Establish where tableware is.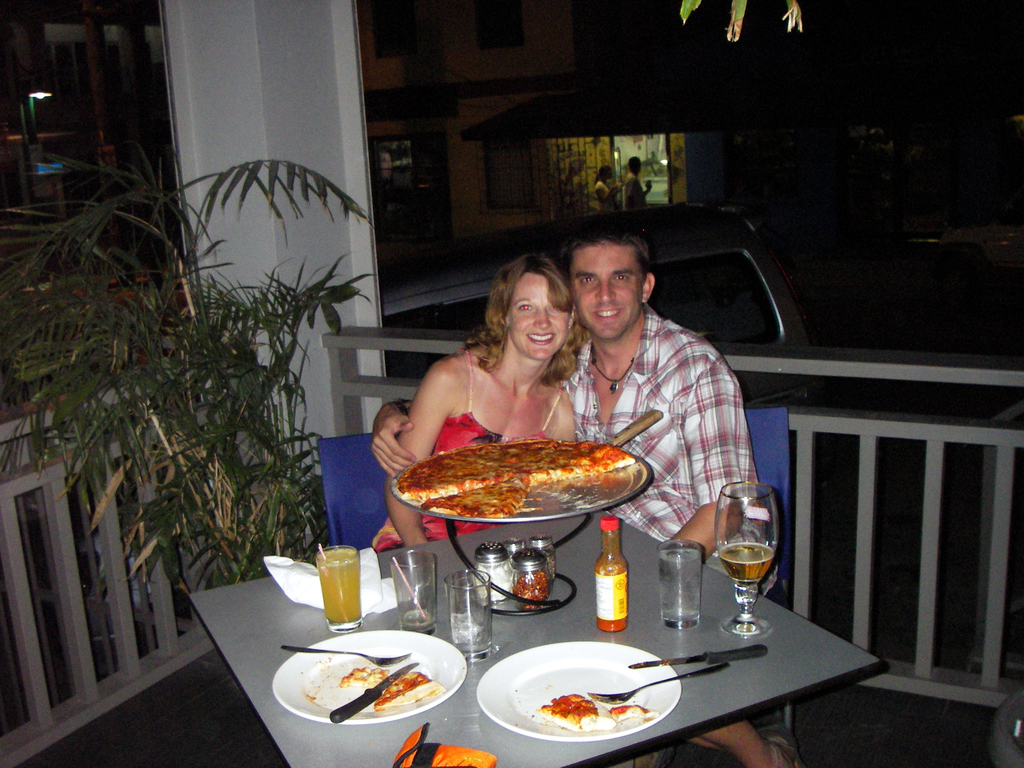
Established at (328,659,422,728).
